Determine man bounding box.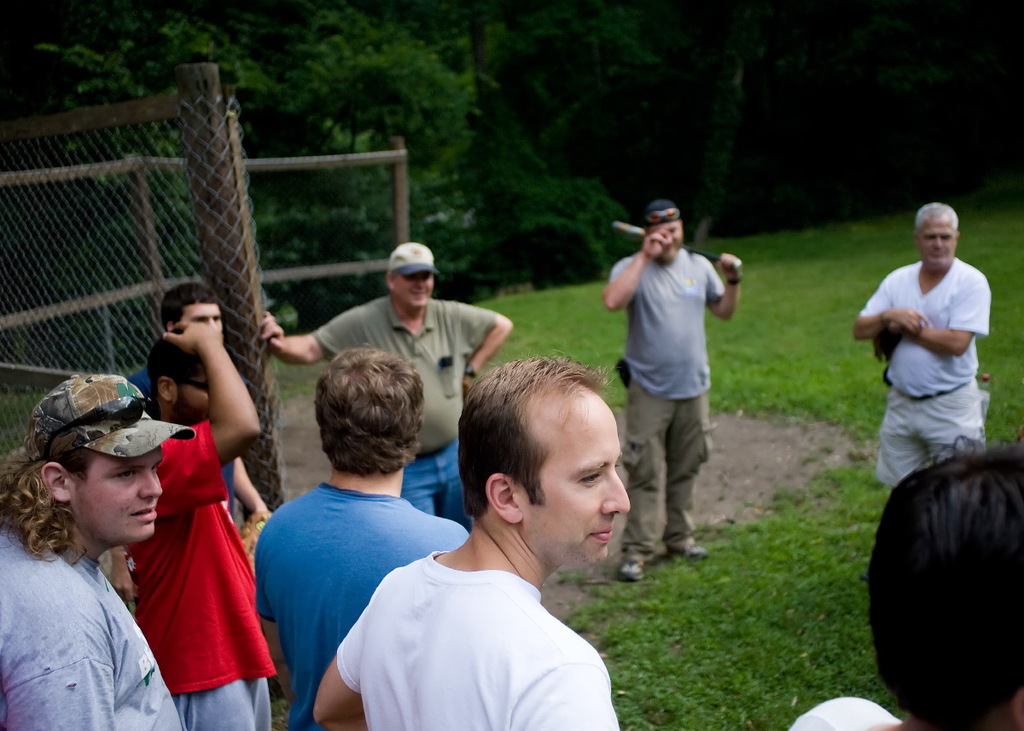
Determined: detection(0, 369, 182, 730).
